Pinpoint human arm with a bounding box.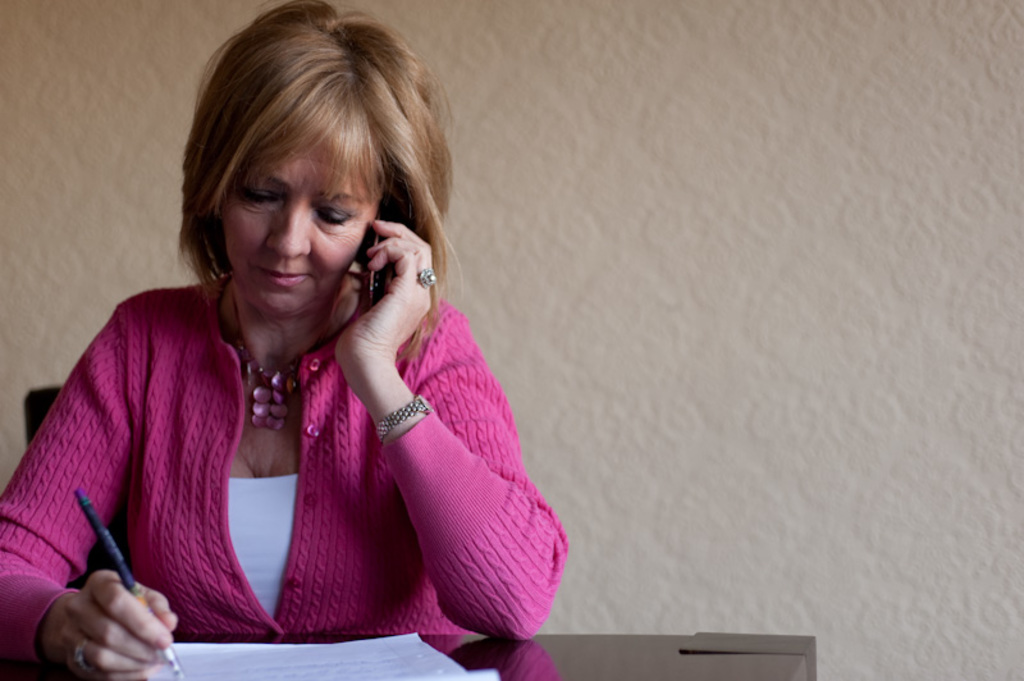
(0,297,179,680).
